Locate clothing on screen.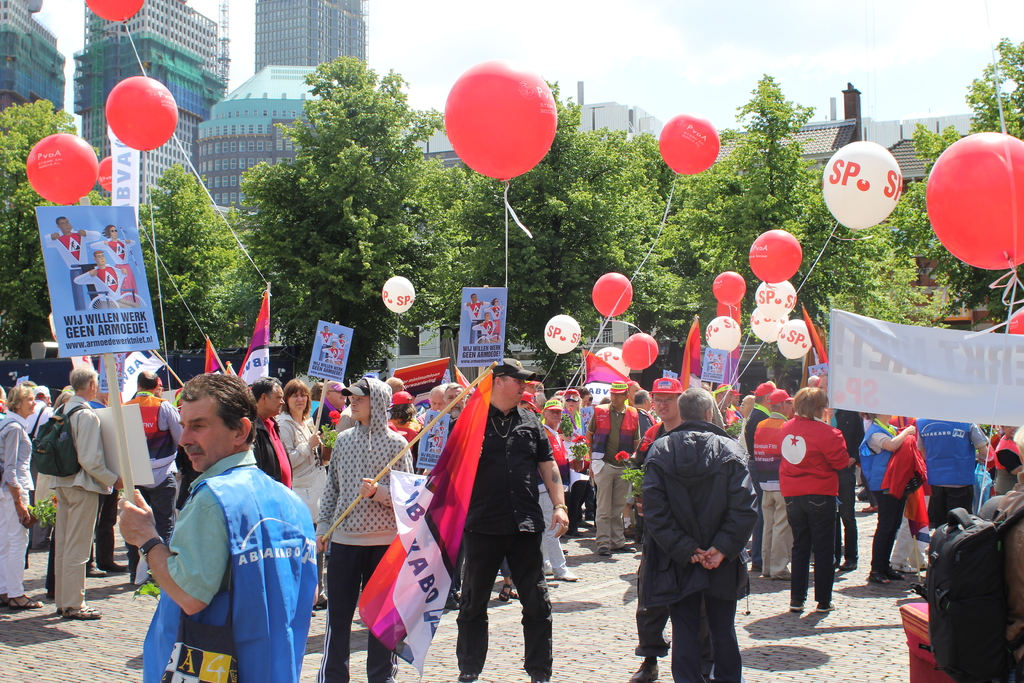
On screen at (x1=811, y1=369, x2=818, y2=377).
